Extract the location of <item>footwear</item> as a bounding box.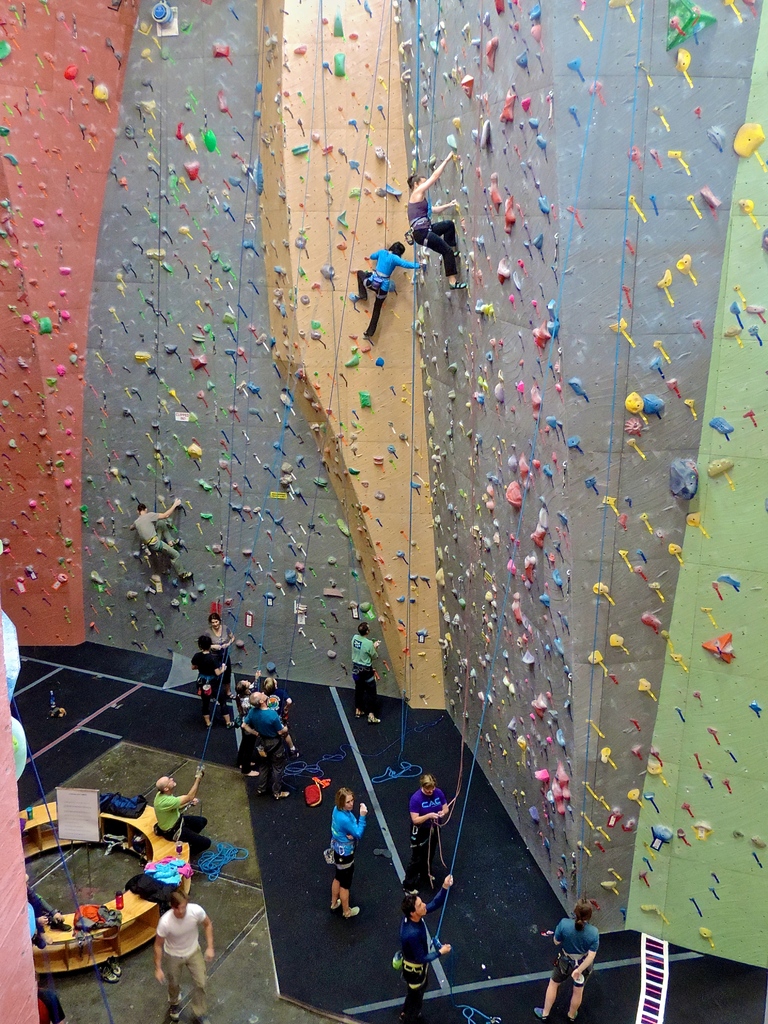
detection(454, 254, 461, 260).
